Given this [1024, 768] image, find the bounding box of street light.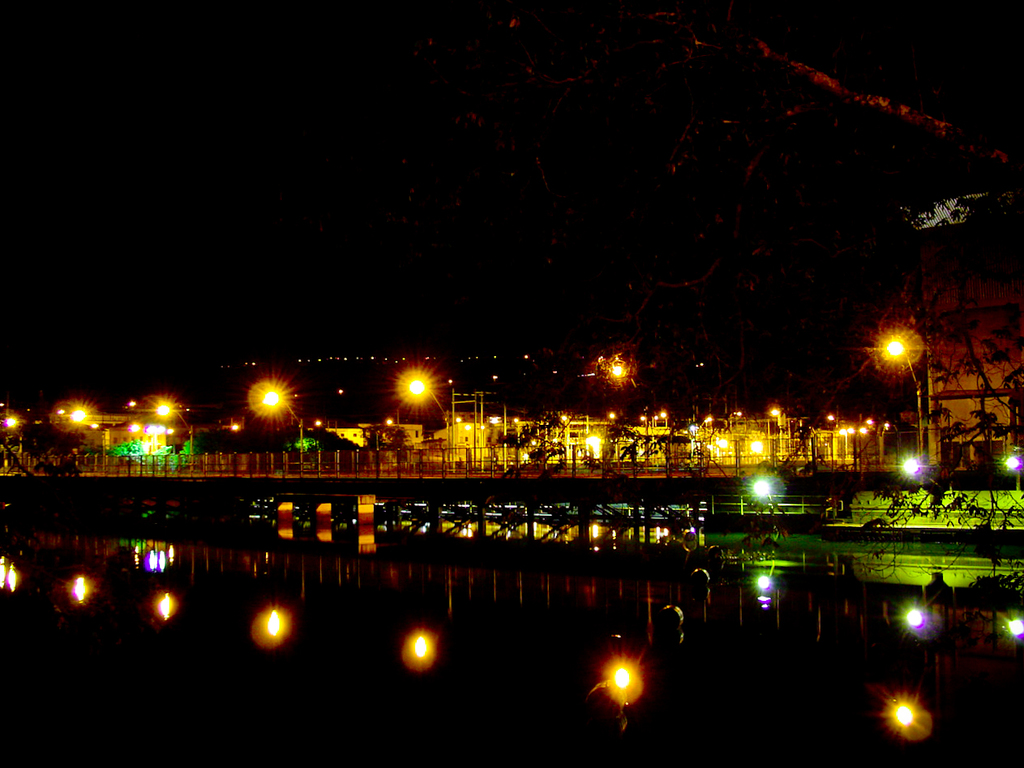
BBox(404, 380, 454, 474).
